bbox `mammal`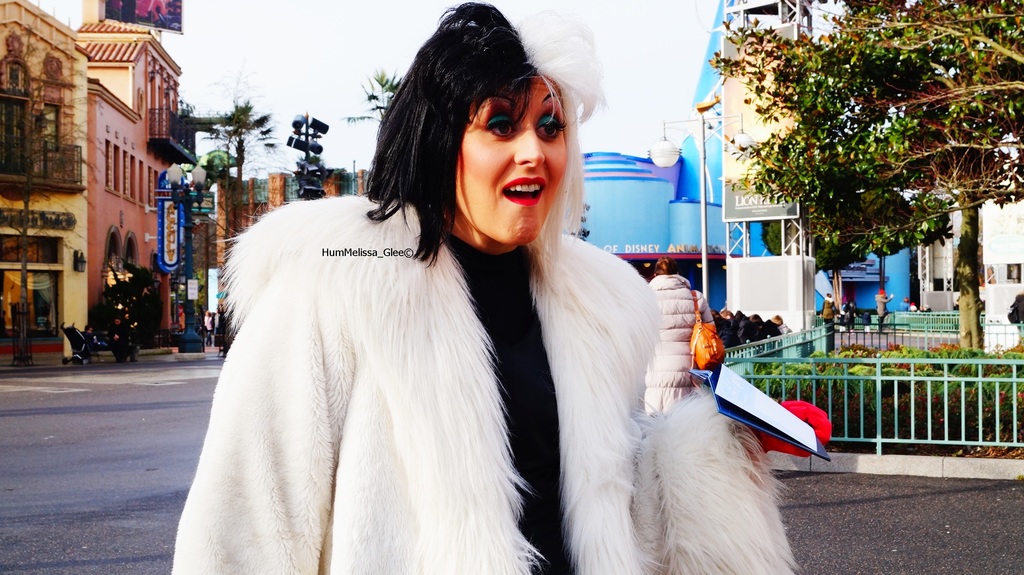
920/302/933/309
